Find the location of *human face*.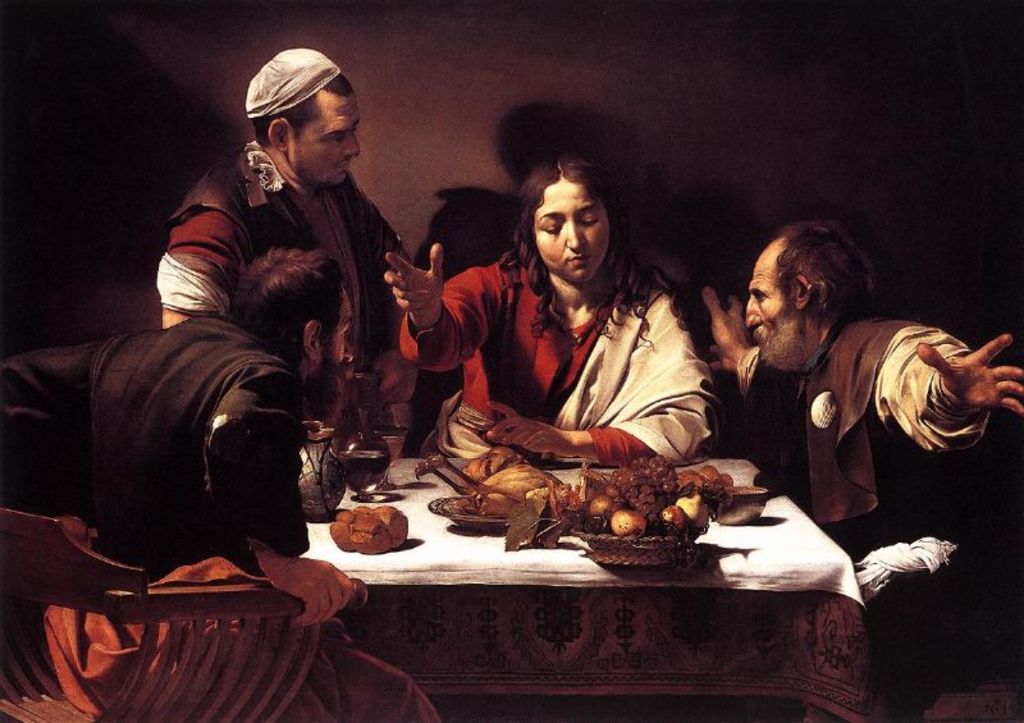
Location: region(316, 289, 353, 383).
